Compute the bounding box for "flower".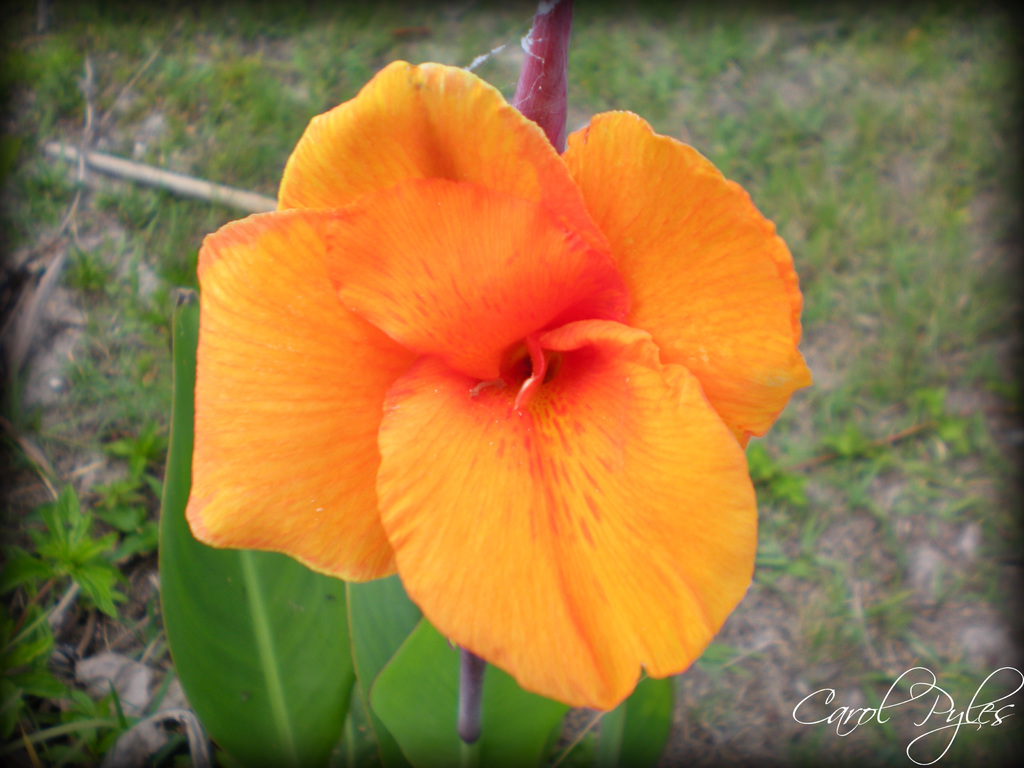
crop(171, 51, 799, 713).
